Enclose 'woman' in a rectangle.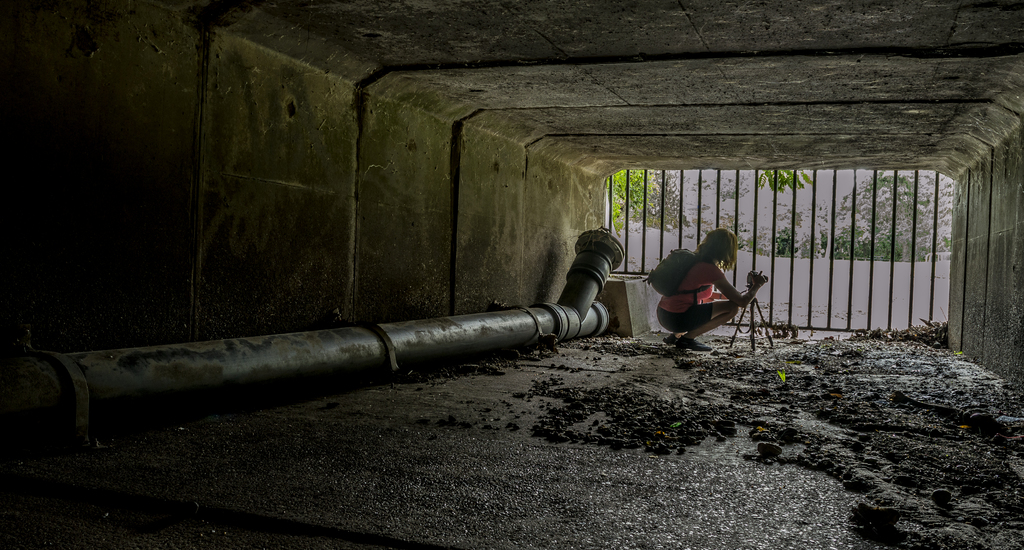
pyautogui.locateOnScreen(646, 222, 770, 348).
